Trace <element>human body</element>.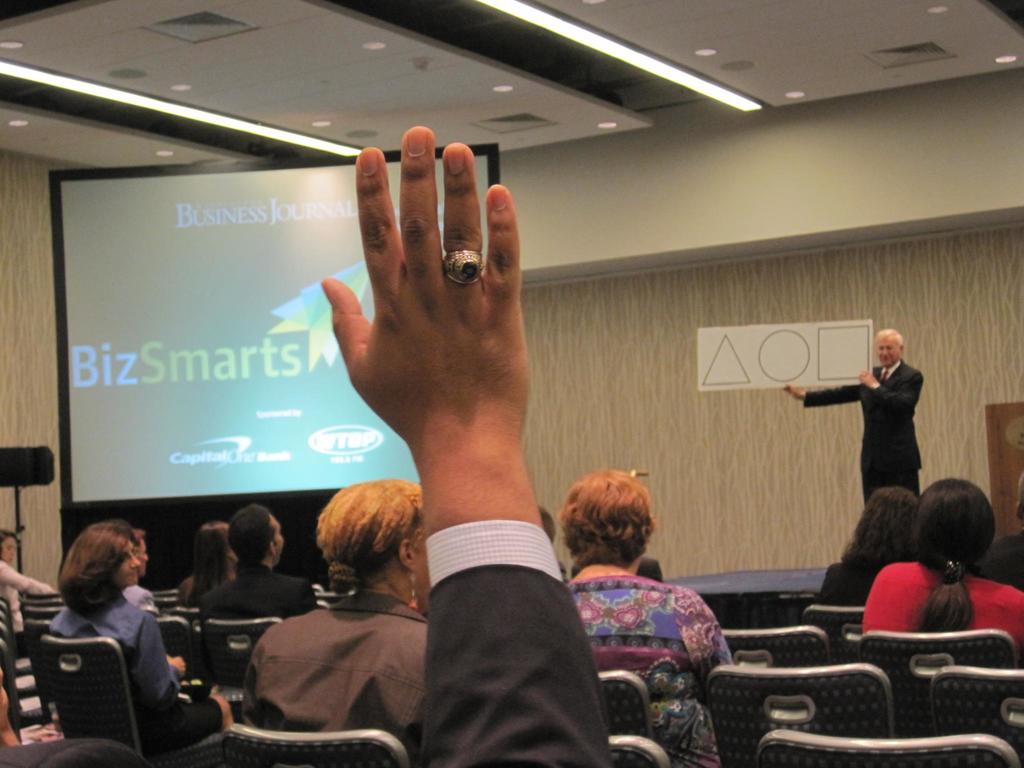
Traced to pyautogui.locateOnScreen(809, 476, 923, 609).
